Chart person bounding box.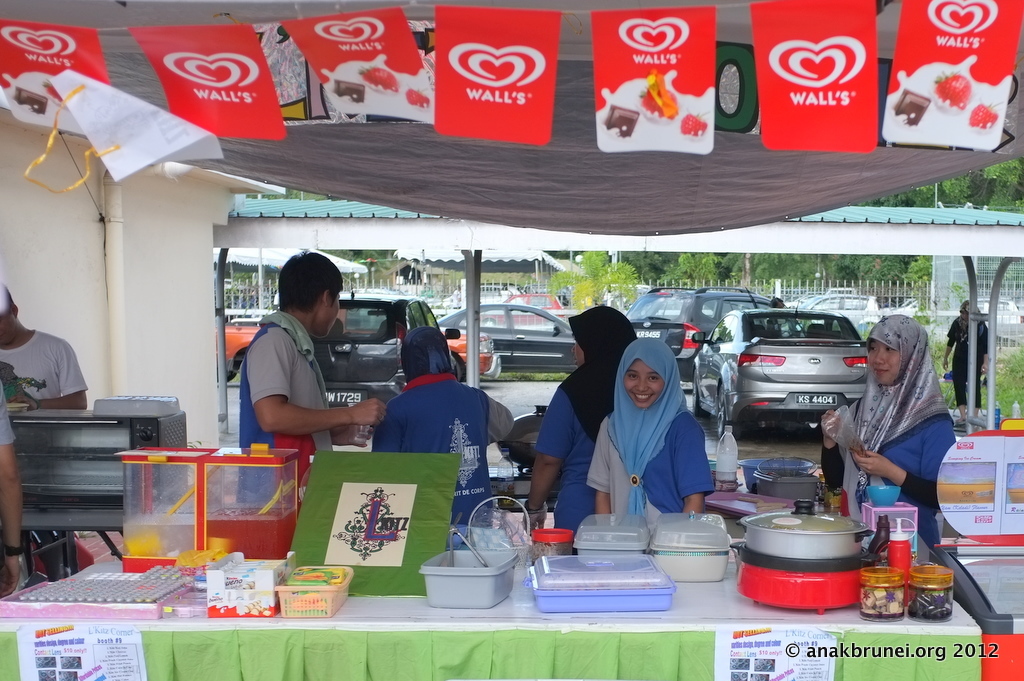
Charted: <region>850, 308, 965, 559</region>.
